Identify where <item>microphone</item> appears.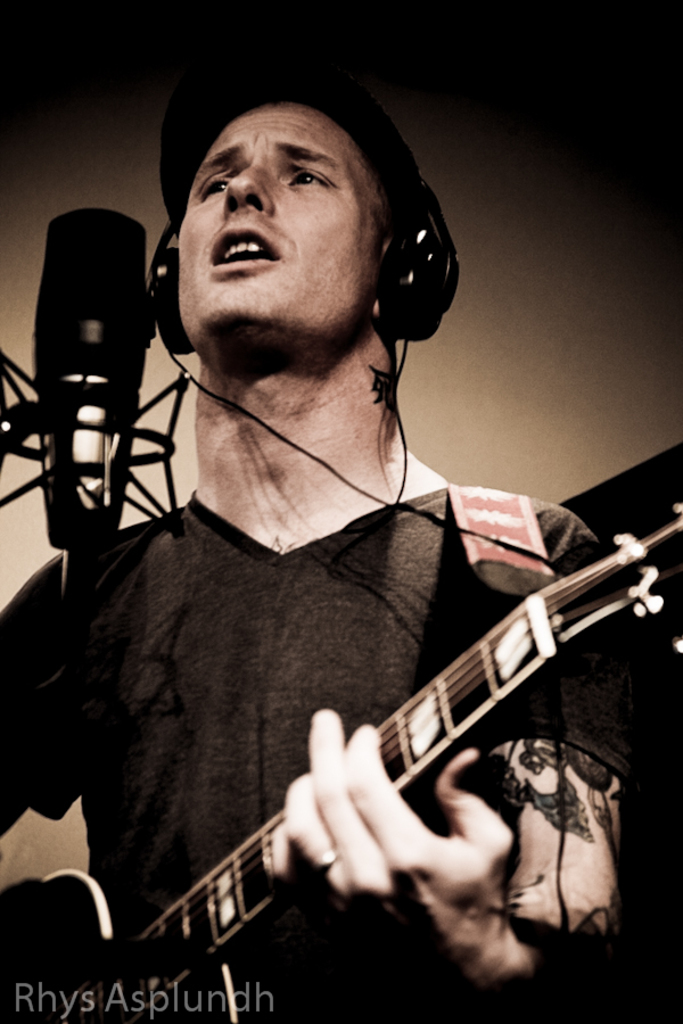
Appears at box(32, 196, 155, 548).
